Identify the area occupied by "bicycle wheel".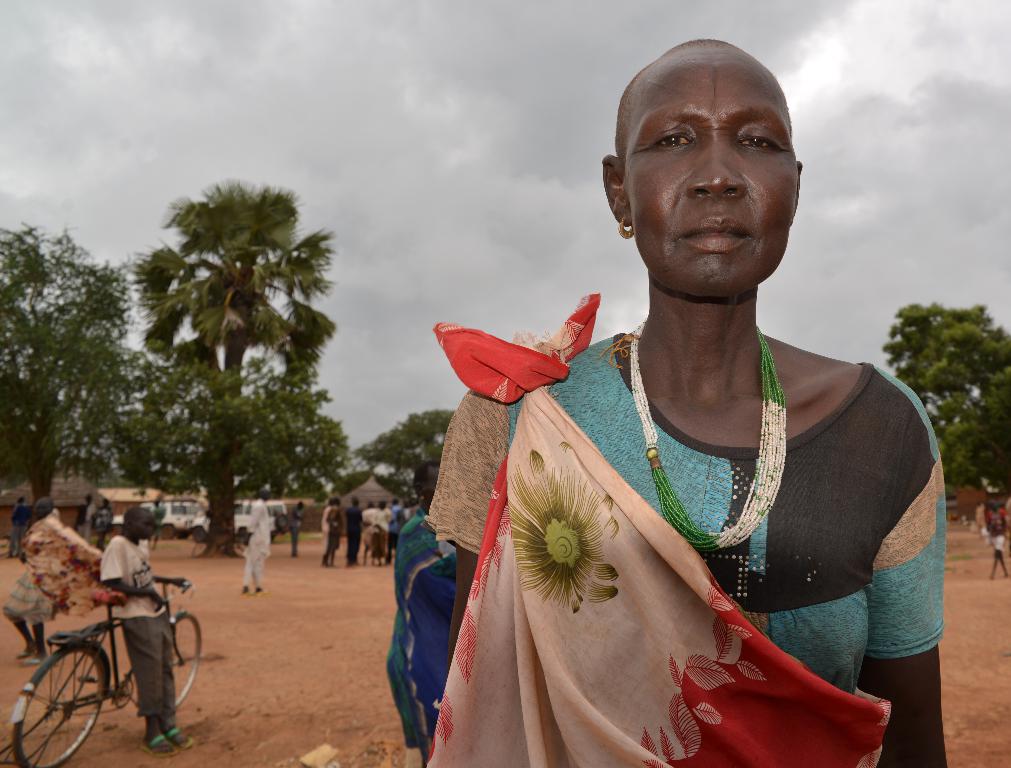
Area: 190 537 211 559.
